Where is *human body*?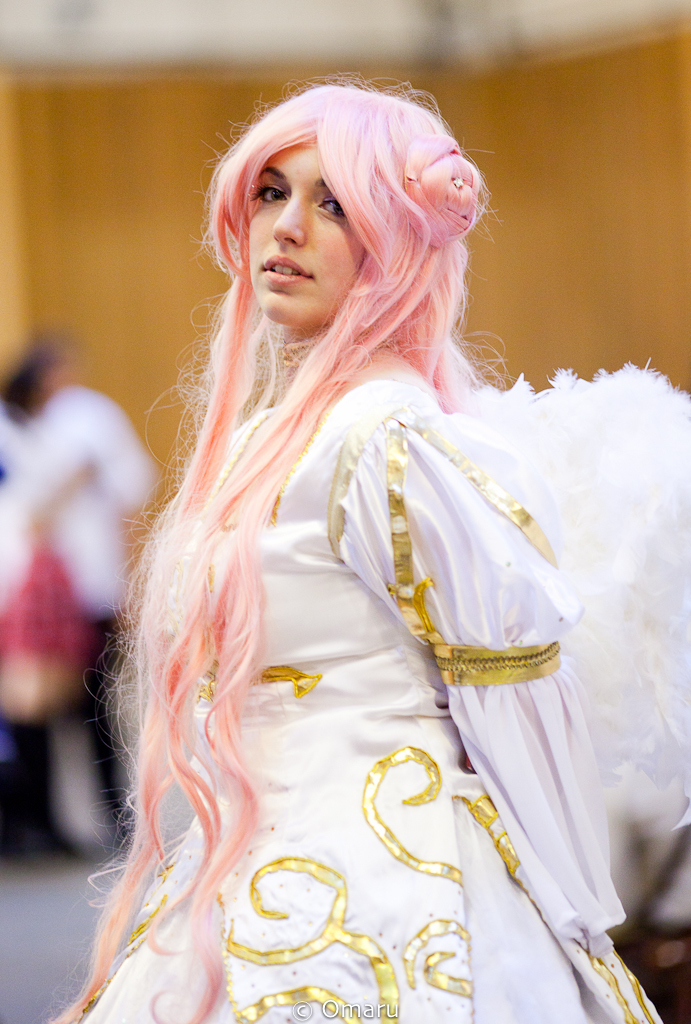
select_region(0, 382, 162, 849).
